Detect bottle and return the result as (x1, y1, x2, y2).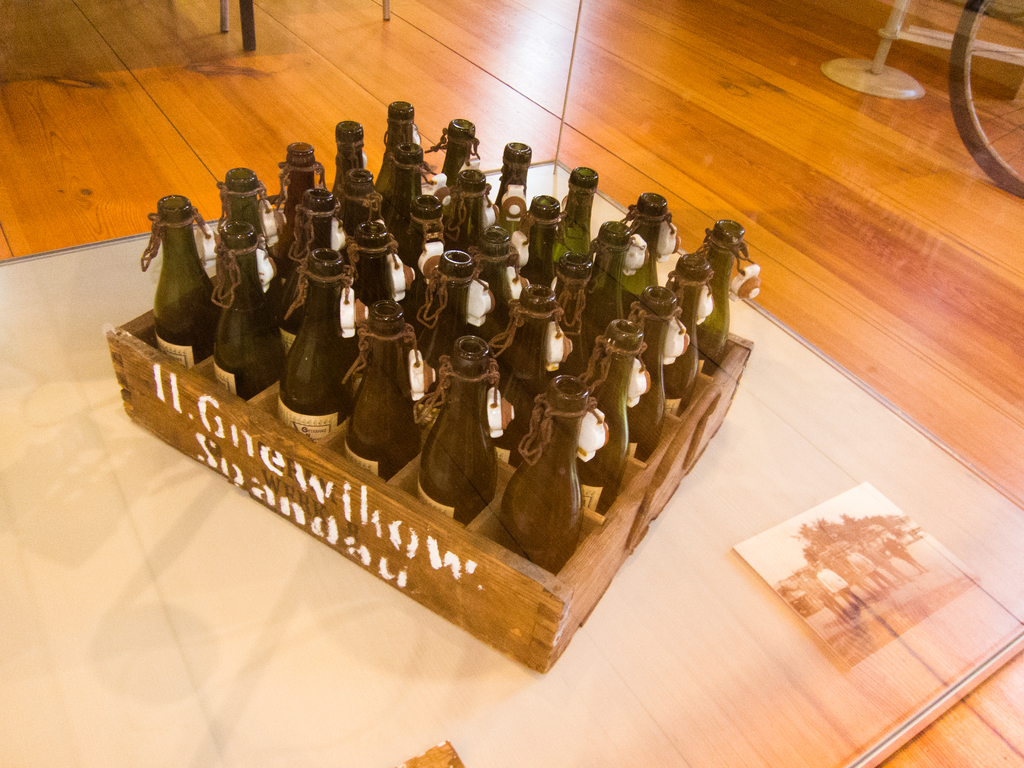
(620, 287, 677, 435).
